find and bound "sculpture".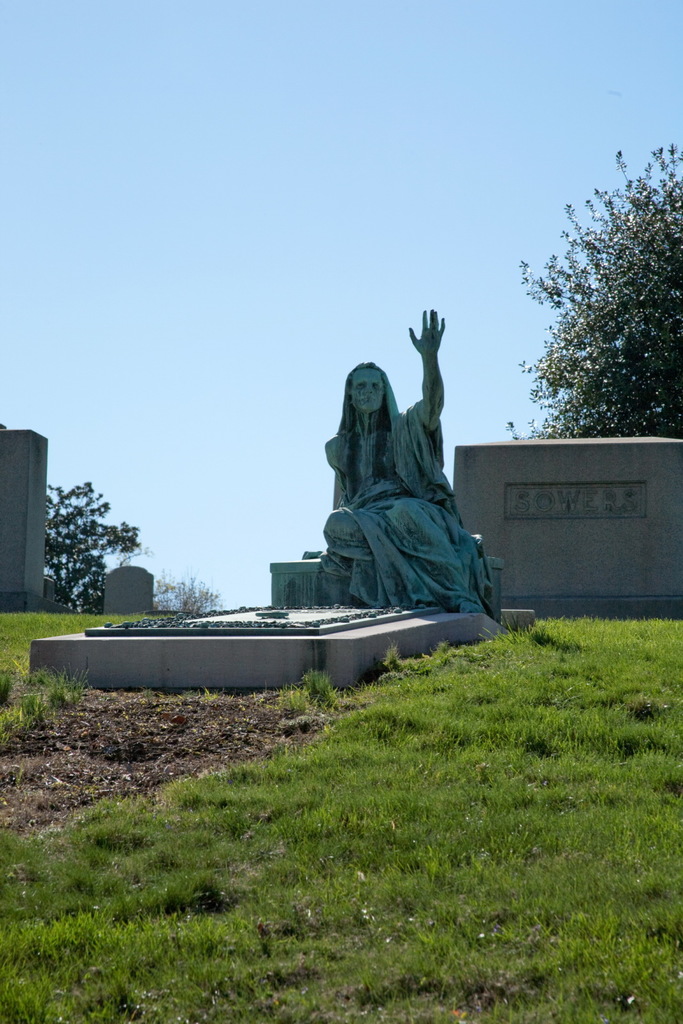
Bound: crop(313, 292, 508, 612).
